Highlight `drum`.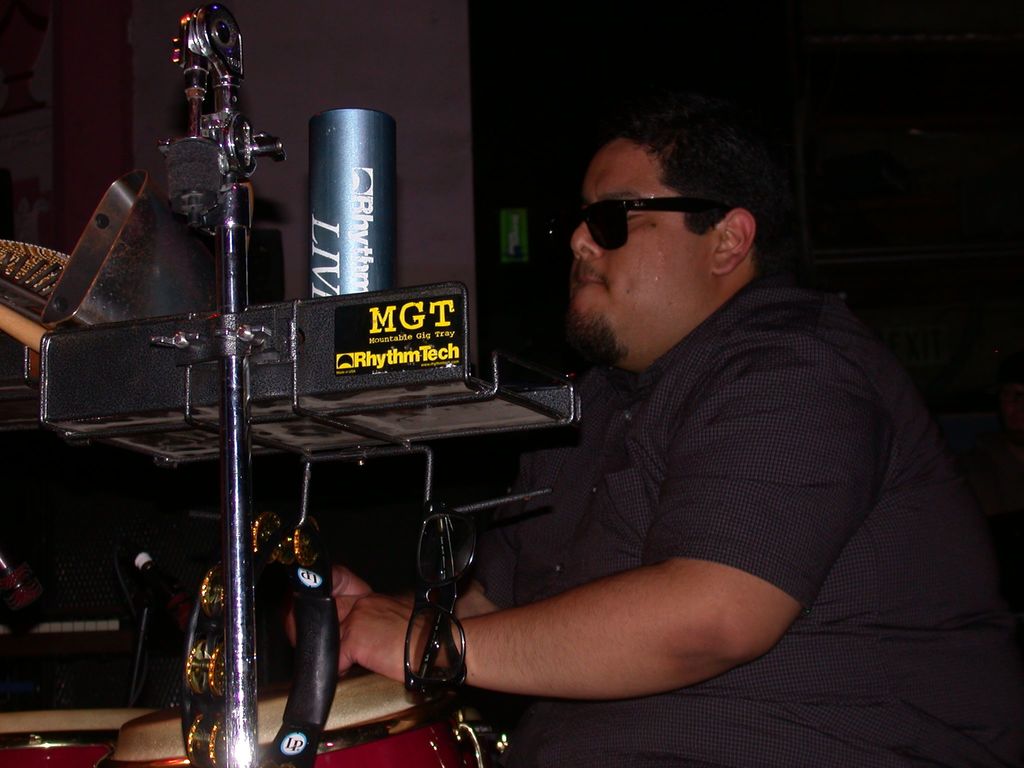
Highlighted region: {"left": 96, "top": 664, "right": 458, "bottom": 767}.
